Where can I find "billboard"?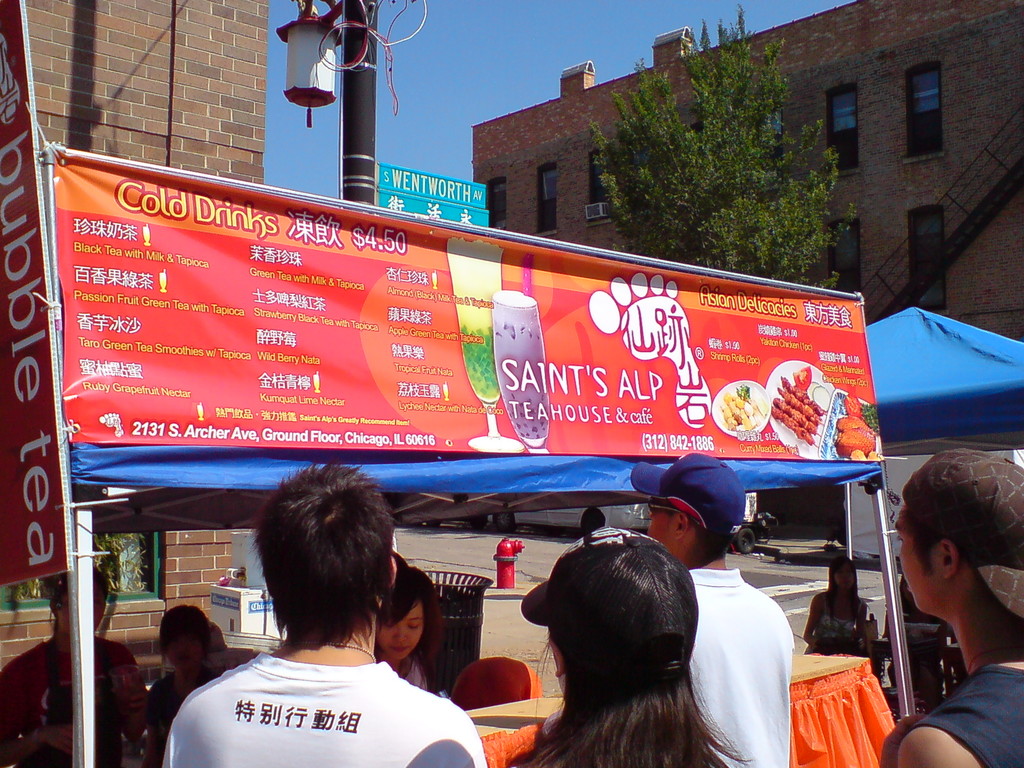
You can find it at 0:2:75:590.
